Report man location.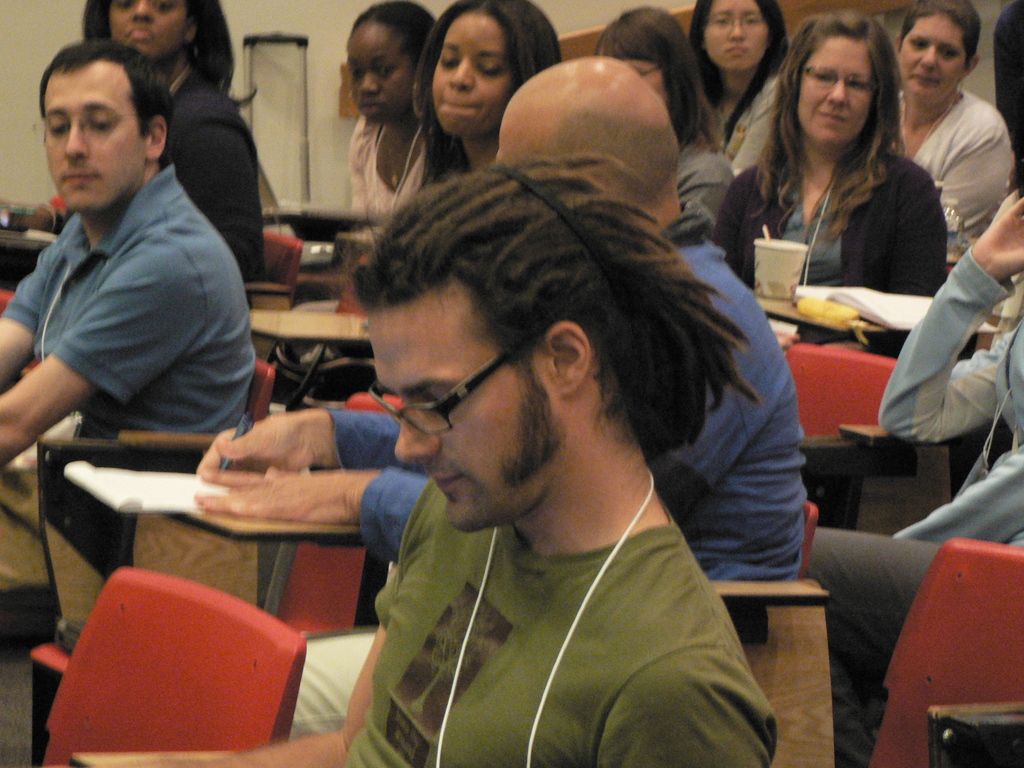
Report: left=0, top=37, right=255, bottom=589.
